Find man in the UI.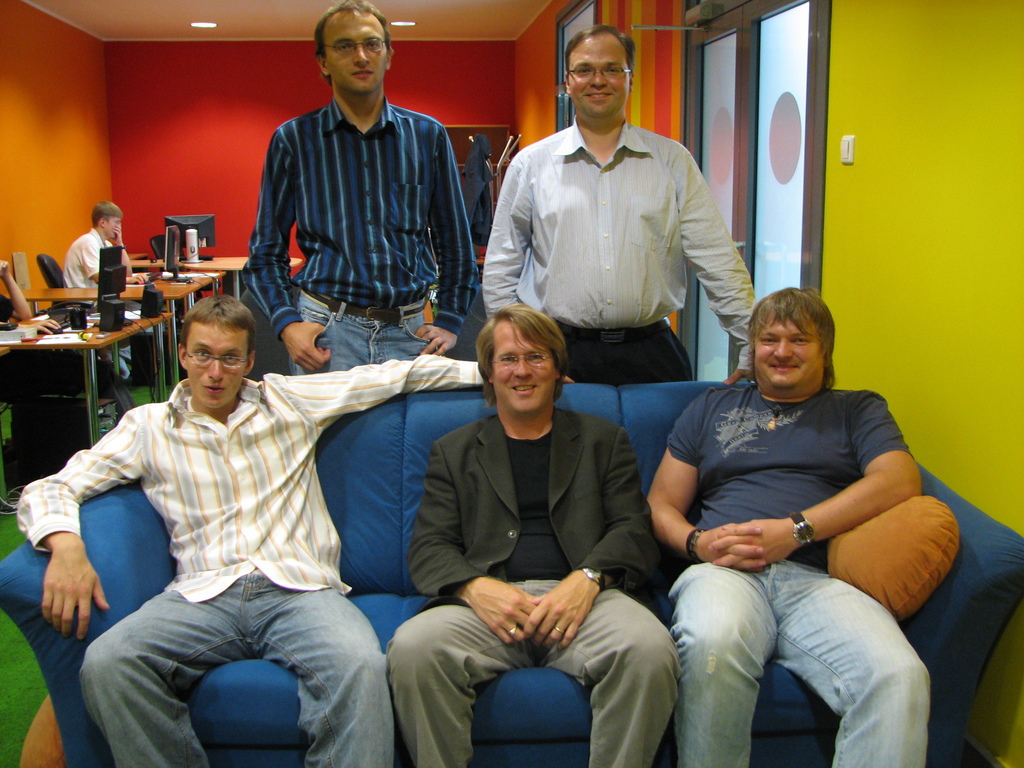
UI element at <region>15, 291, 572, 767</region>.
